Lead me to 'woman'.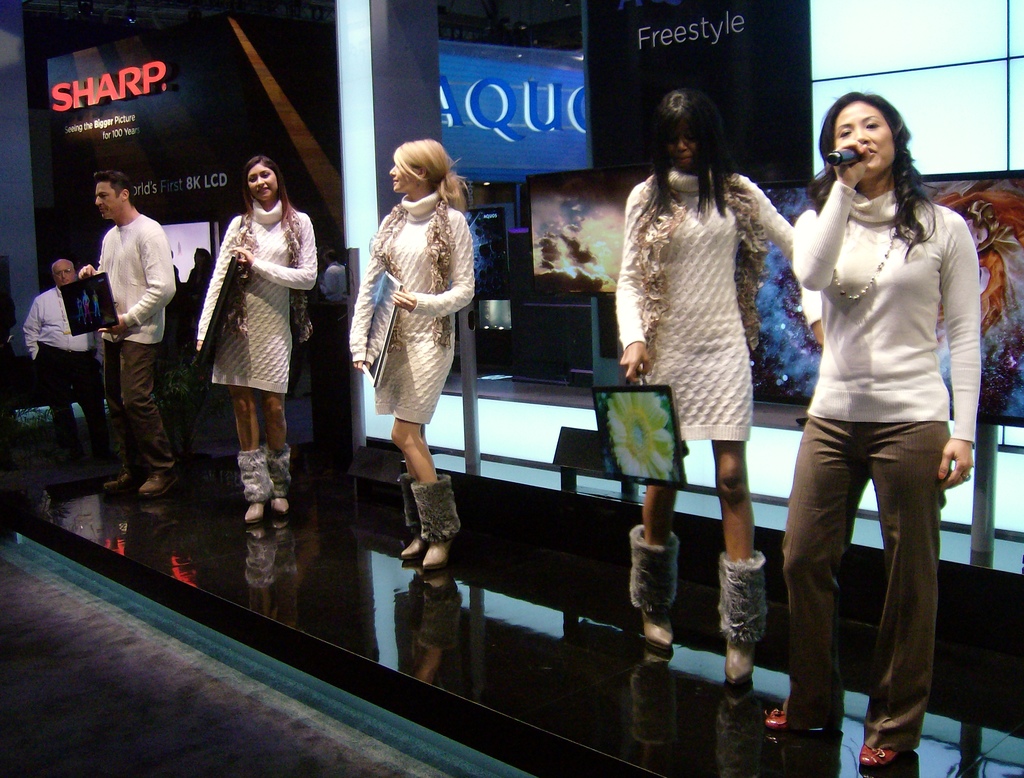
Lead to locate(612, 83, 826, 707).
